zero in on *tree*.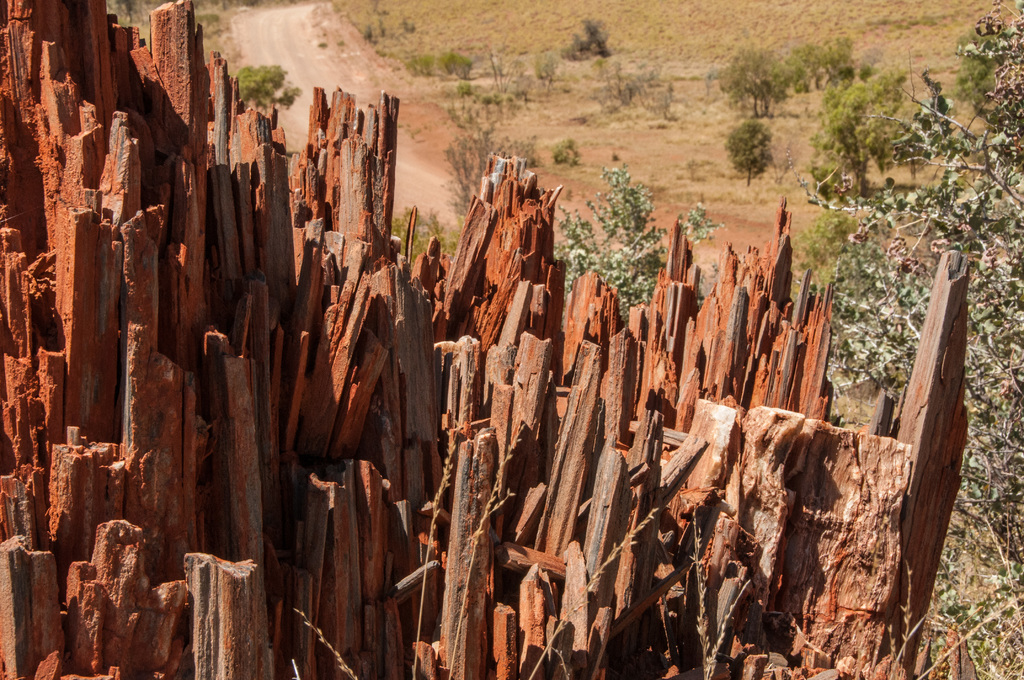
Zeroed in: region(716, 33, 799, 122).
